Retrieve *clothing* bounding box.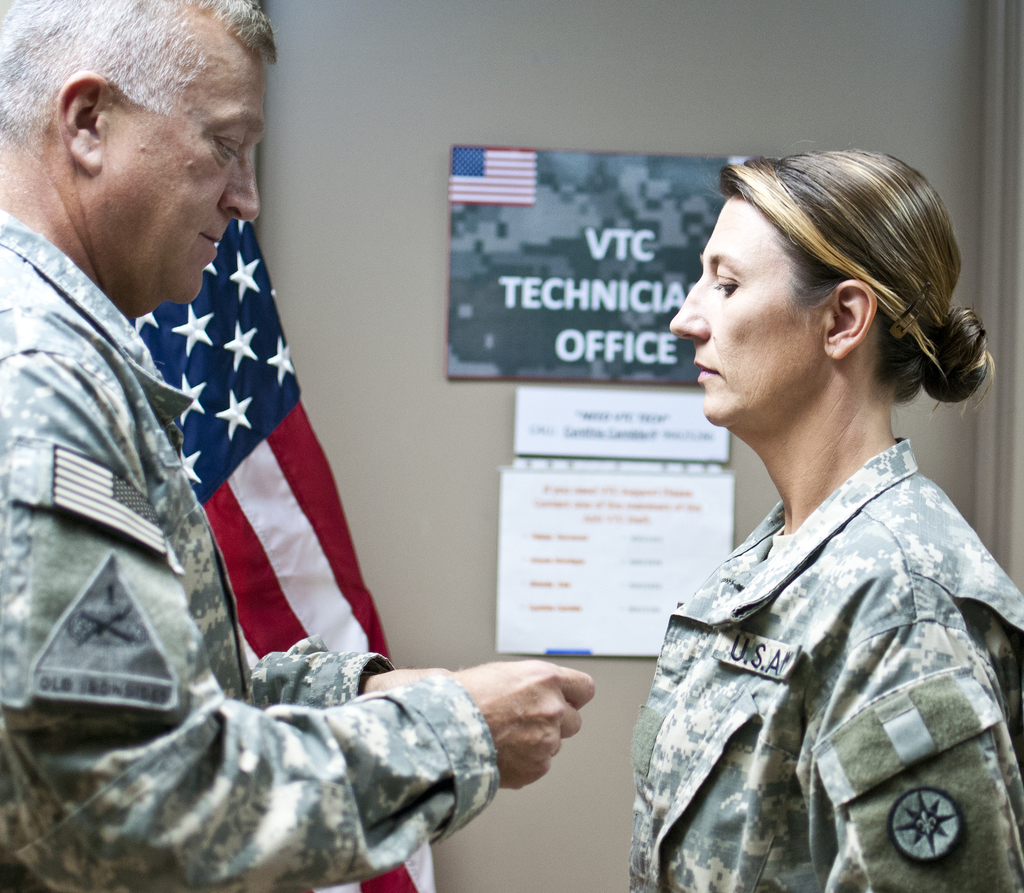
Bounding box: (622, 411, 1023, 892).
